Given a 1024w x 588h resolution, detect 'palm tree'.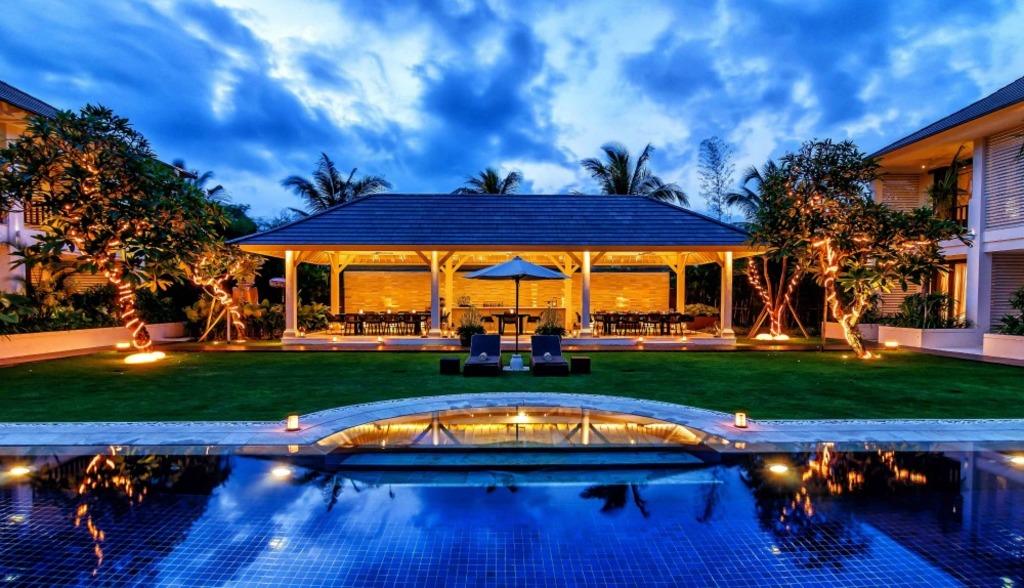
<bbox>258, 151, 393, 236</bbox>.
